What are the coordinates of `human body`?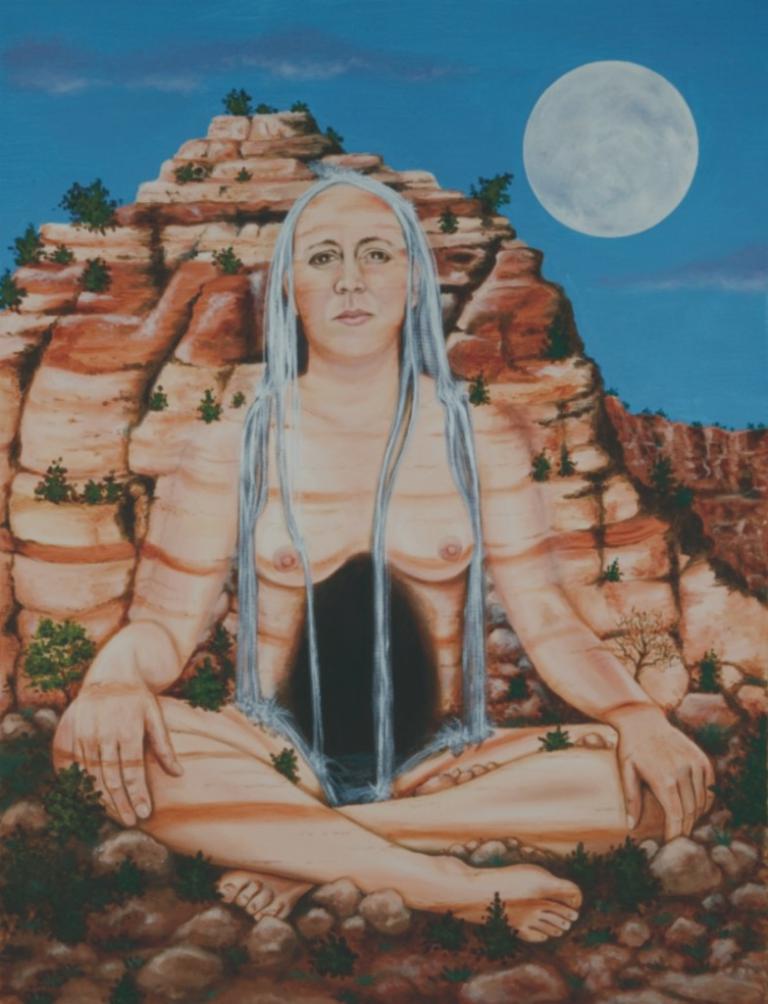
{"x1": 29, "y1": 121, "x2": 648, "y2": 877}.
